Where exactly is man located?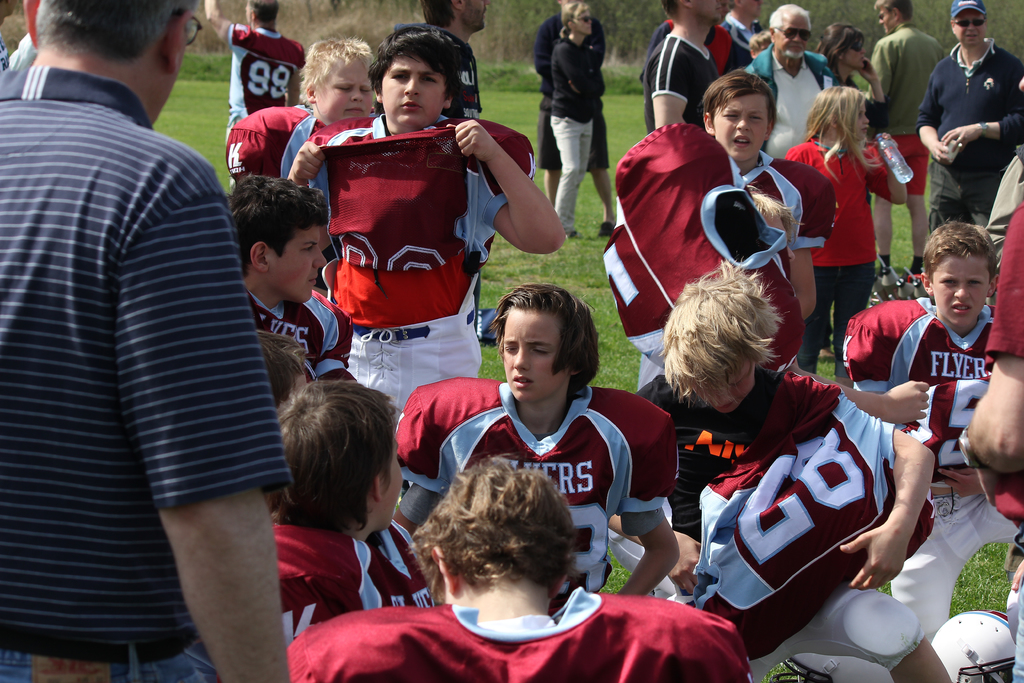
Its bounding box is left=417, top=0, right=490, bottom=122.
